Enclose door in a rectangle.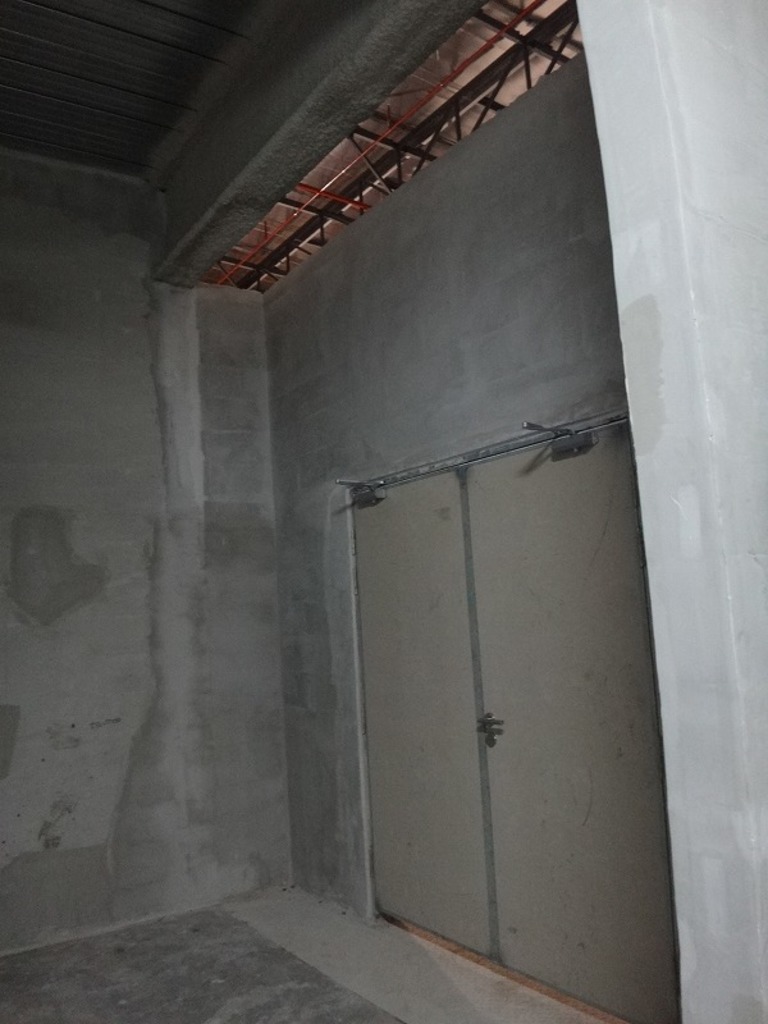
[351,417,685,1023].
